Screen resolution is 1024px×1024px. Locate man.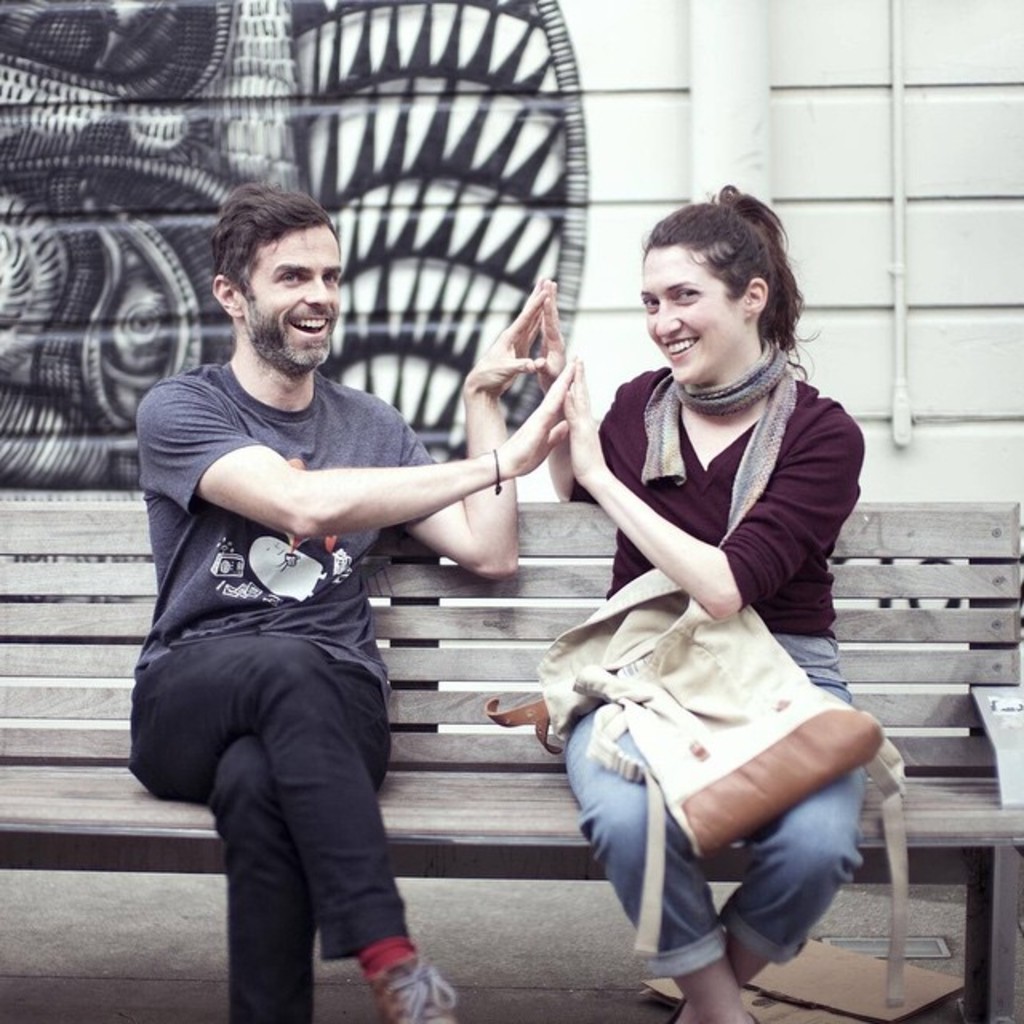
bbox(130, 170, 501, 1023).
